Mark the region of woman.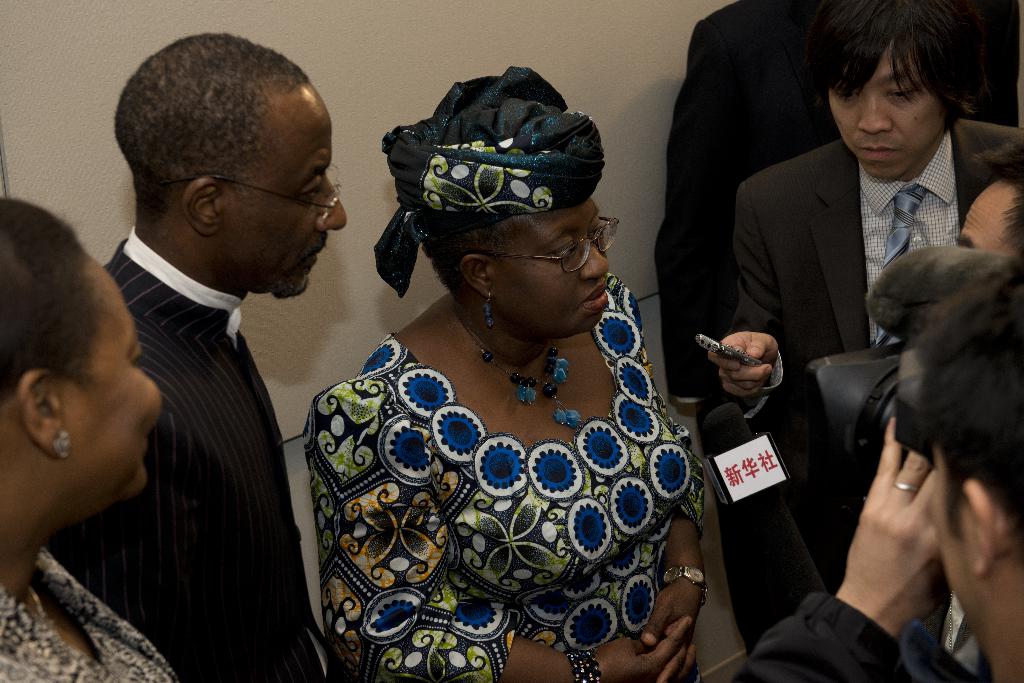
Region: (0,197,180,682).
